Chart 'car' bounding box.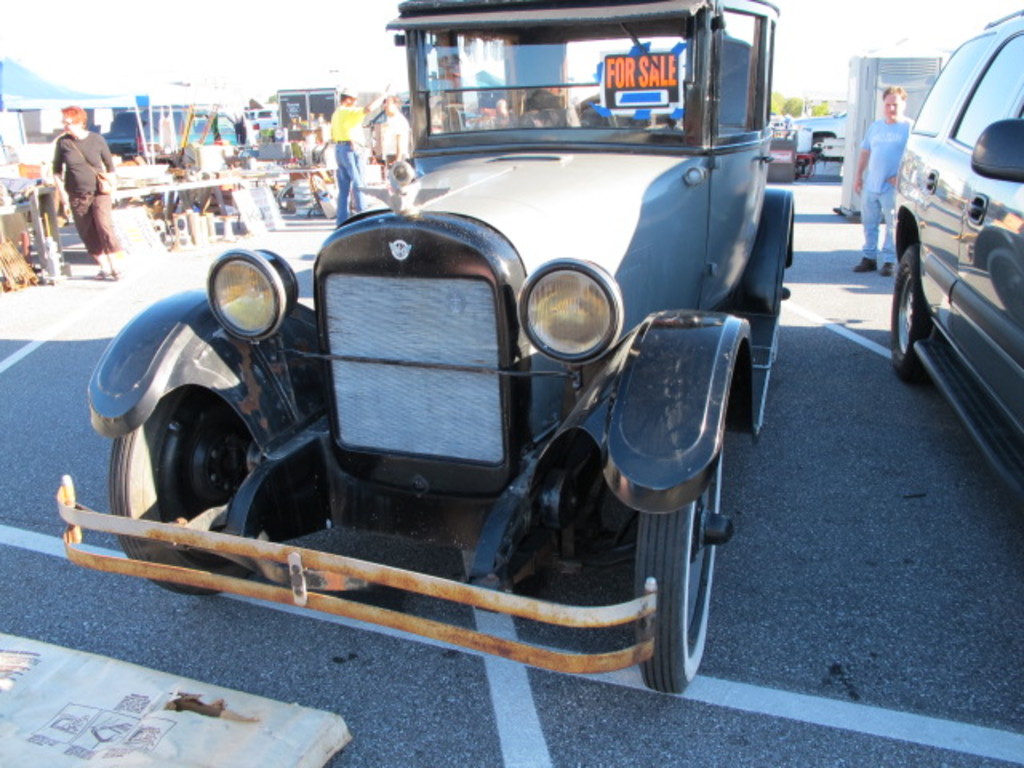
Charted: 890,6,1022,523.
